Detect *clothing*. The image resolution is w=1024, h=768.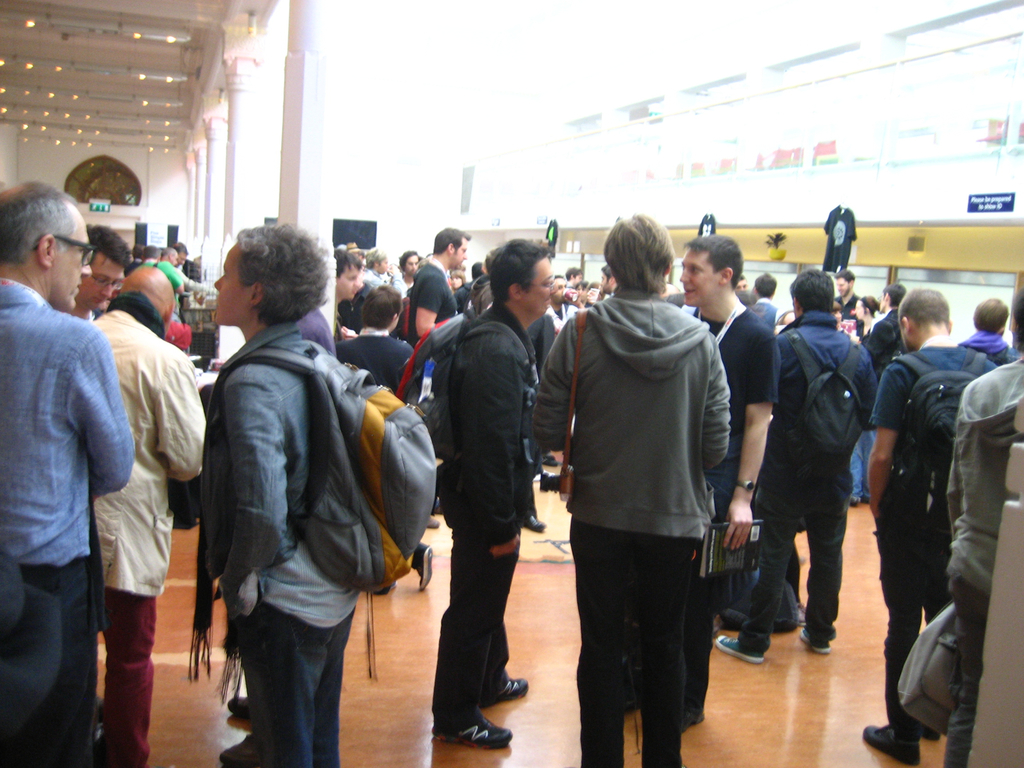
Rect(871, 341, 998, 746).
